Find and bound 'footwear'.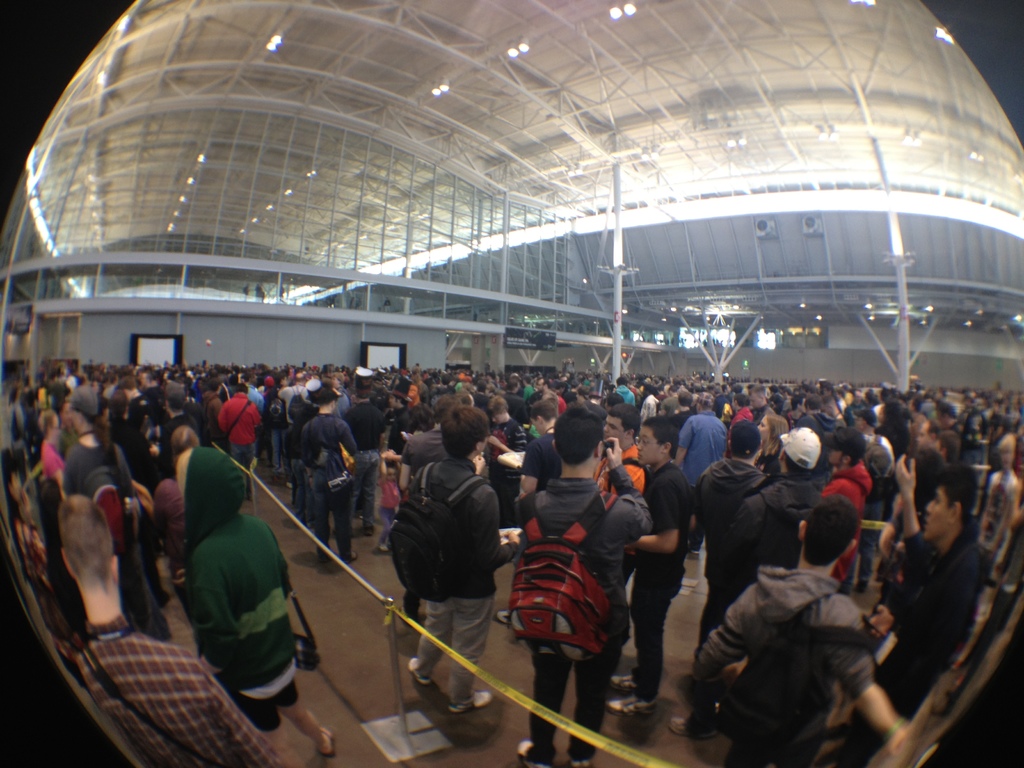
Bound: box(305, 519, 316, 531).
